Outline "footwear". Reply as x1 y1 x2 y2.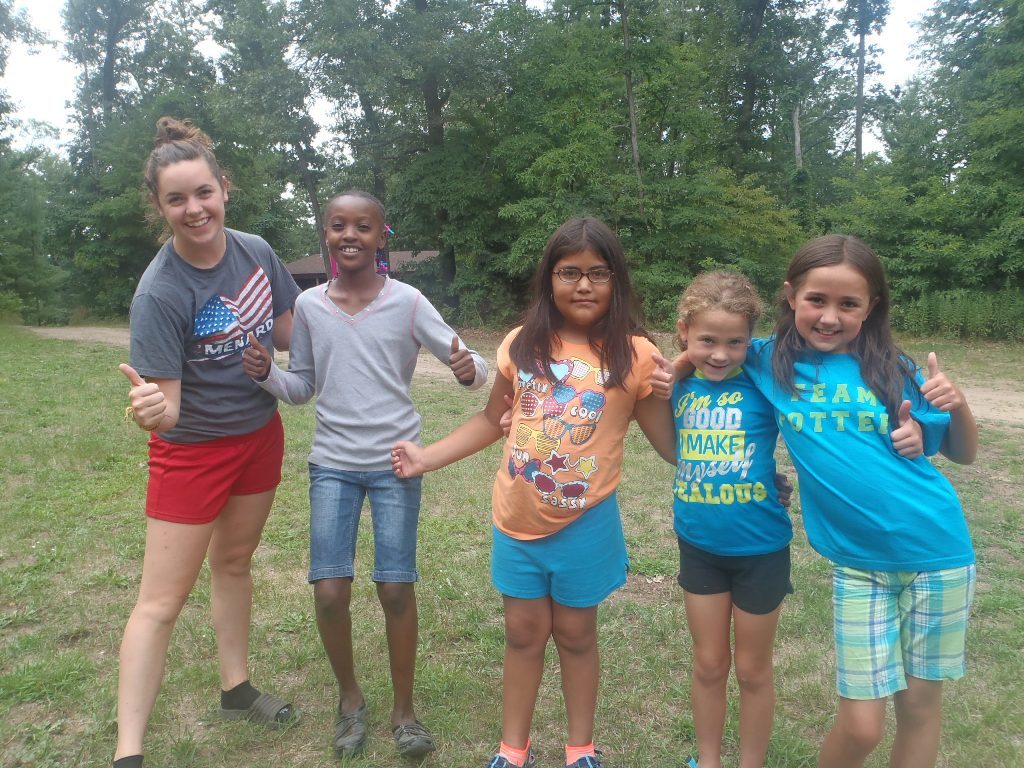
393 715 441 763.
